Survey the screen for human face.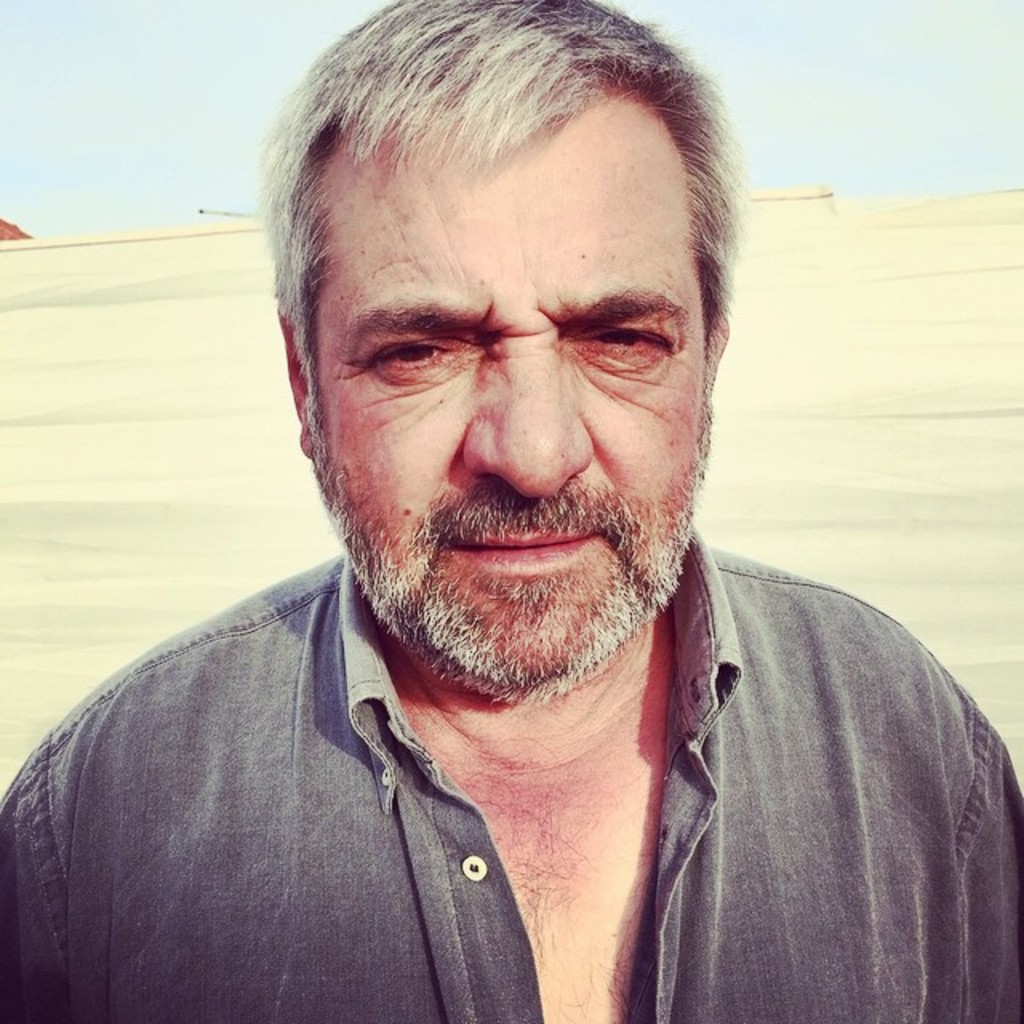
Survey found: (320,82,712,693).
